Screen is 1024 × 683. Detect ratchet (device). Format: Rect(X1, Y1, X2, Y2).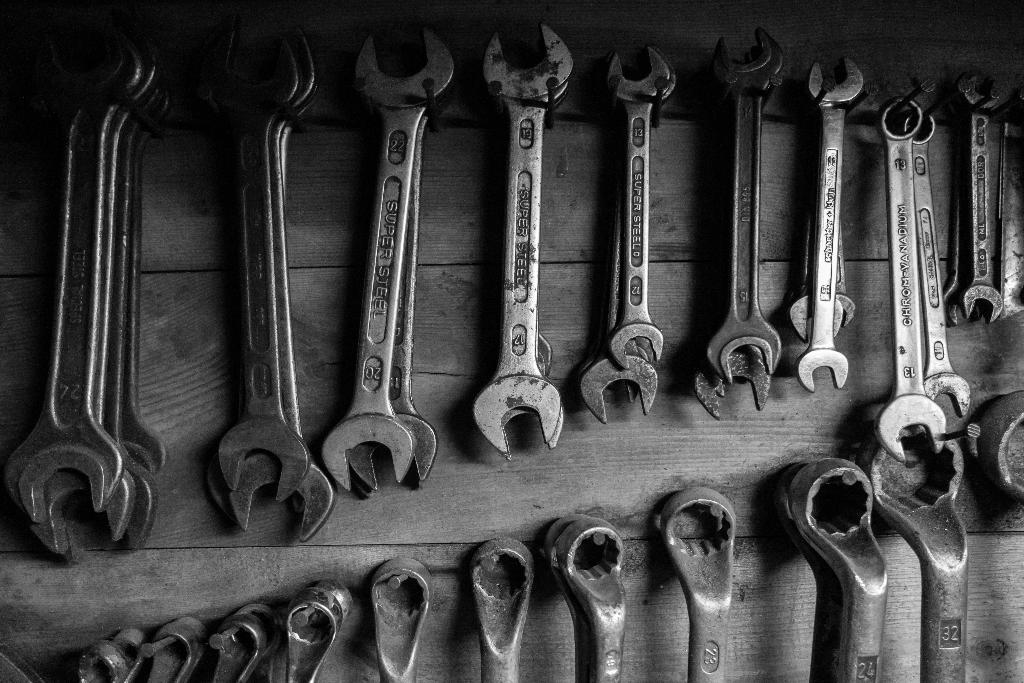
Rect(700, 26, 789, 389).
